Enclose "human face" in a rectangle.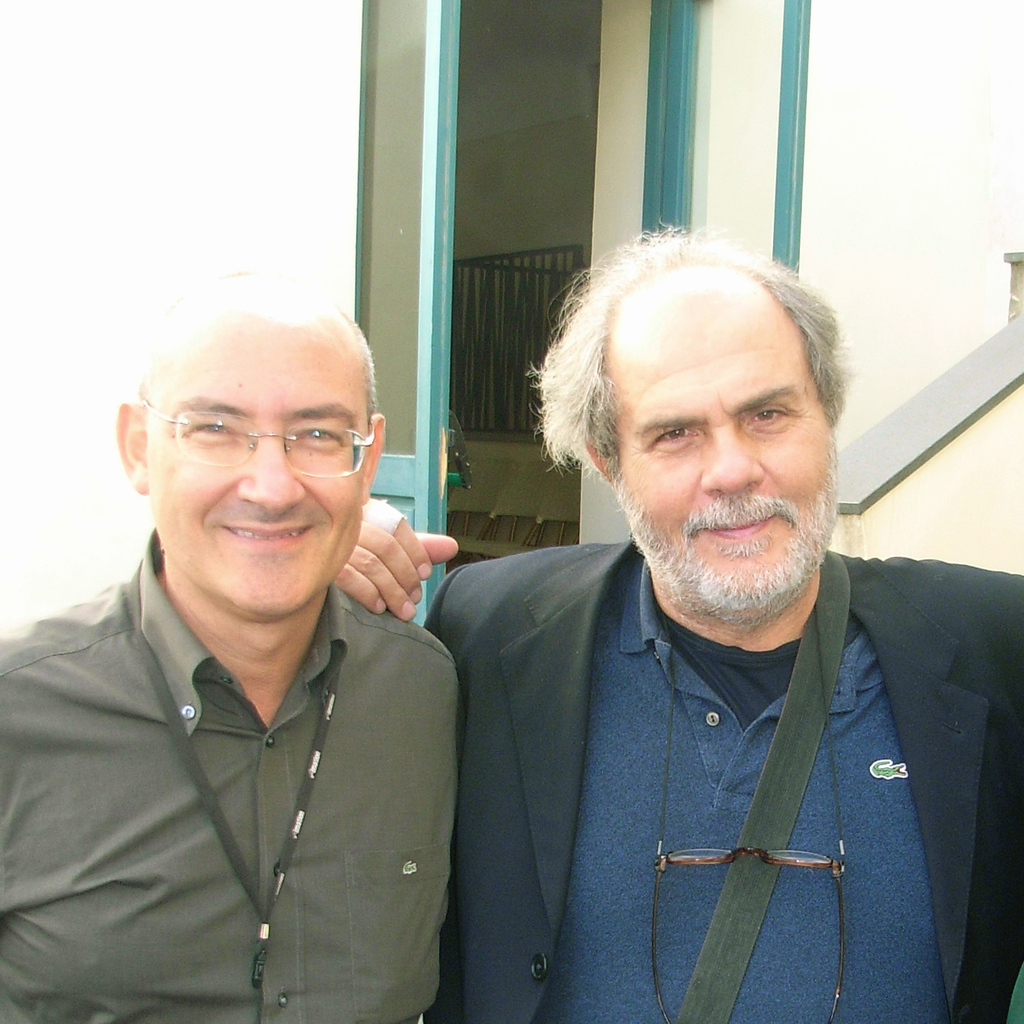
[x1=608, y1=311, x2=837, y2=608].
